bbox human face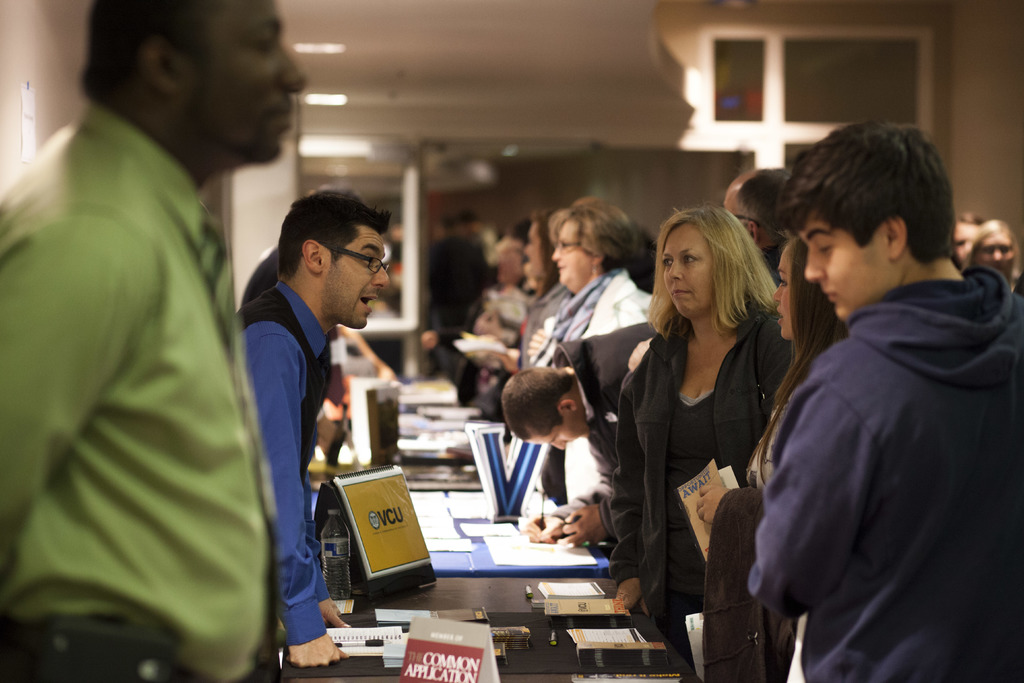
[x1=165, y1=0, x2=301, y2=167]
